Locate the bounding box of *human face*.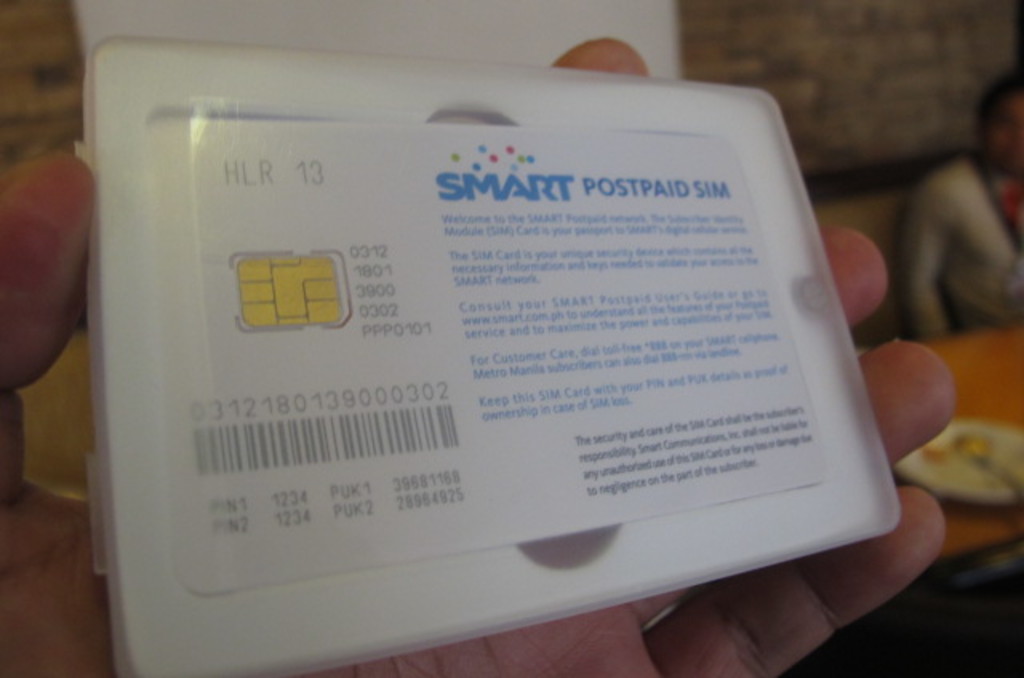
Bounding box: l=998, t=96, r=1022, b=182.
